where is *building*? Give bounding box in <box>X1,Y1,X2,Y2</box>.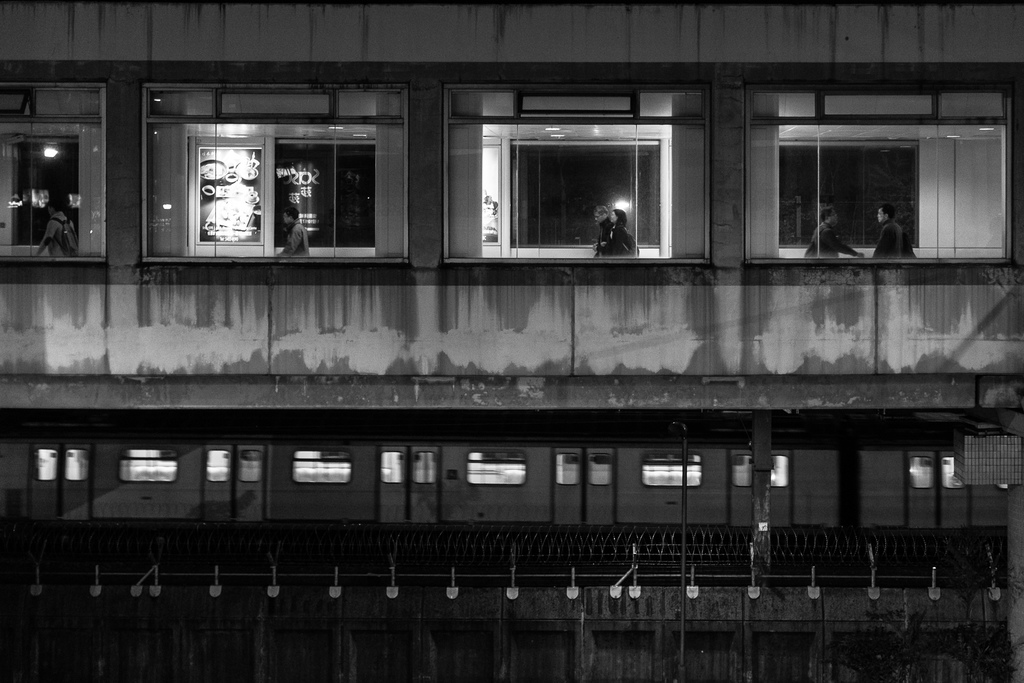
<box>0,0,1023,682</box>.
